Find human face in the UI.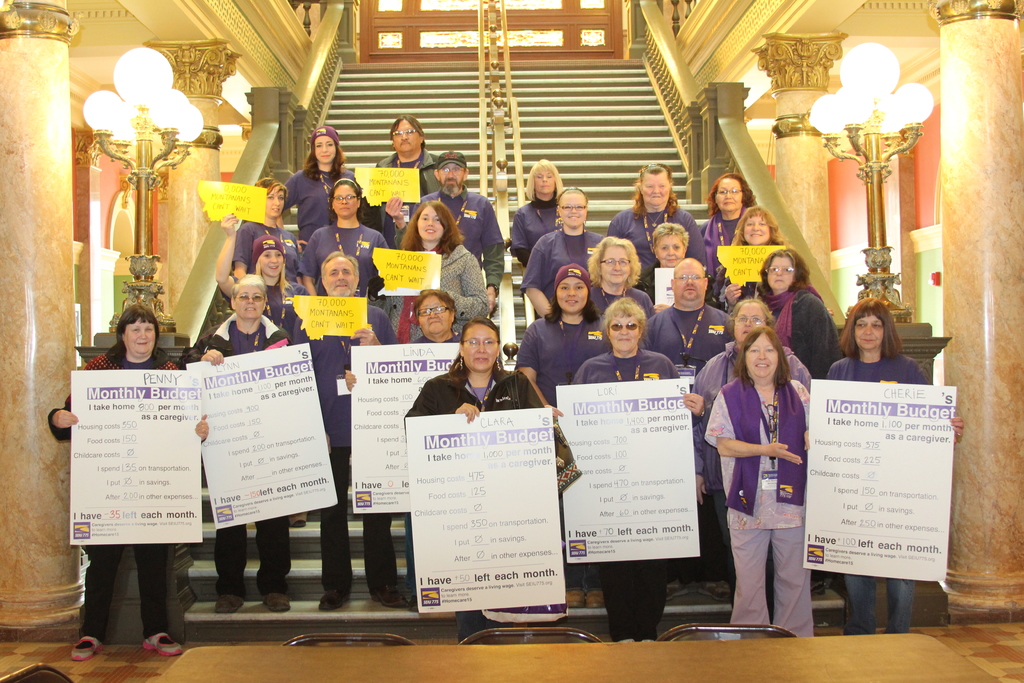
UI element at <region>712, 178, 738, 211</region>.
